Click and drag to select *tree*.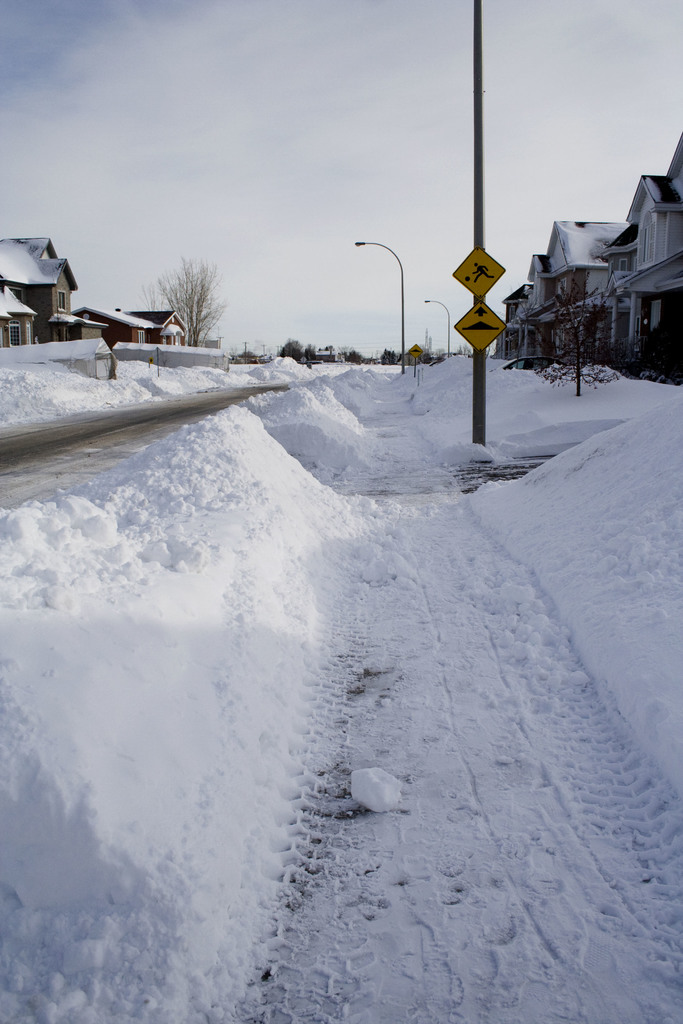
Selection: bbox=(320, 344, 338, 355).
